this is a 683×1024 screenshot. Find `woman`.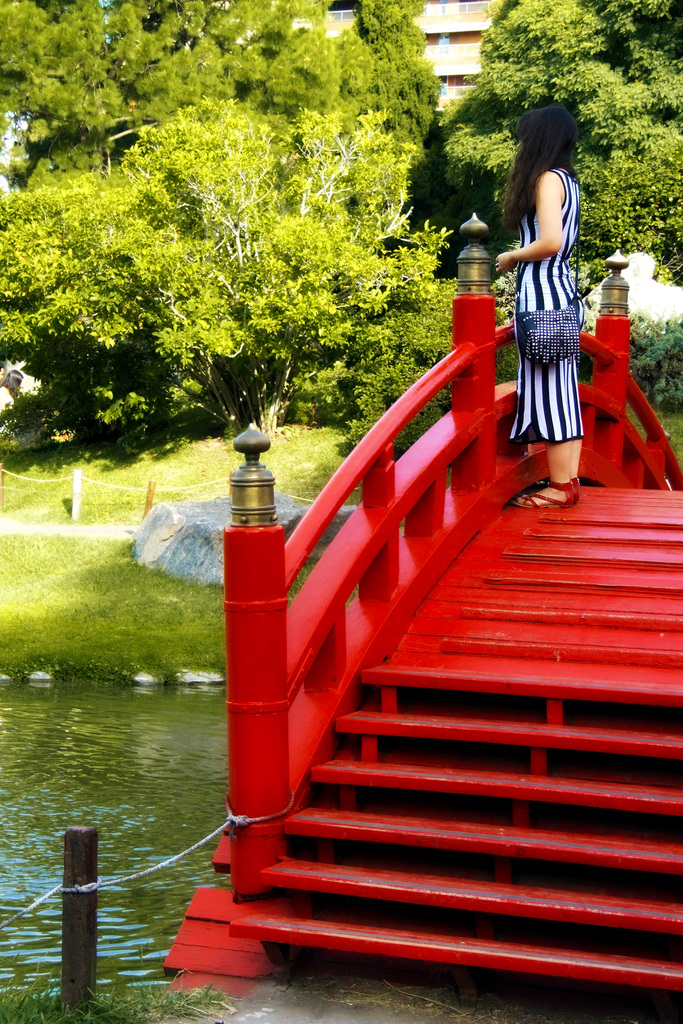
Bounding box: [498,99,608,466].
